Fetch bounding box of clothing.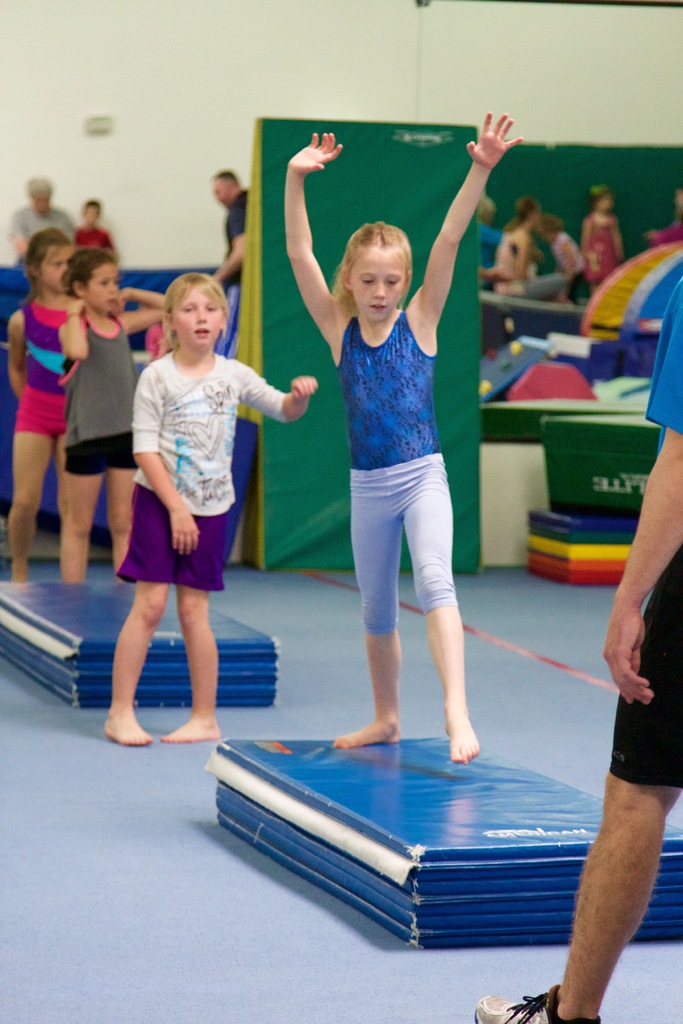
Bbox: BBox(20, 302, 67, 435).
